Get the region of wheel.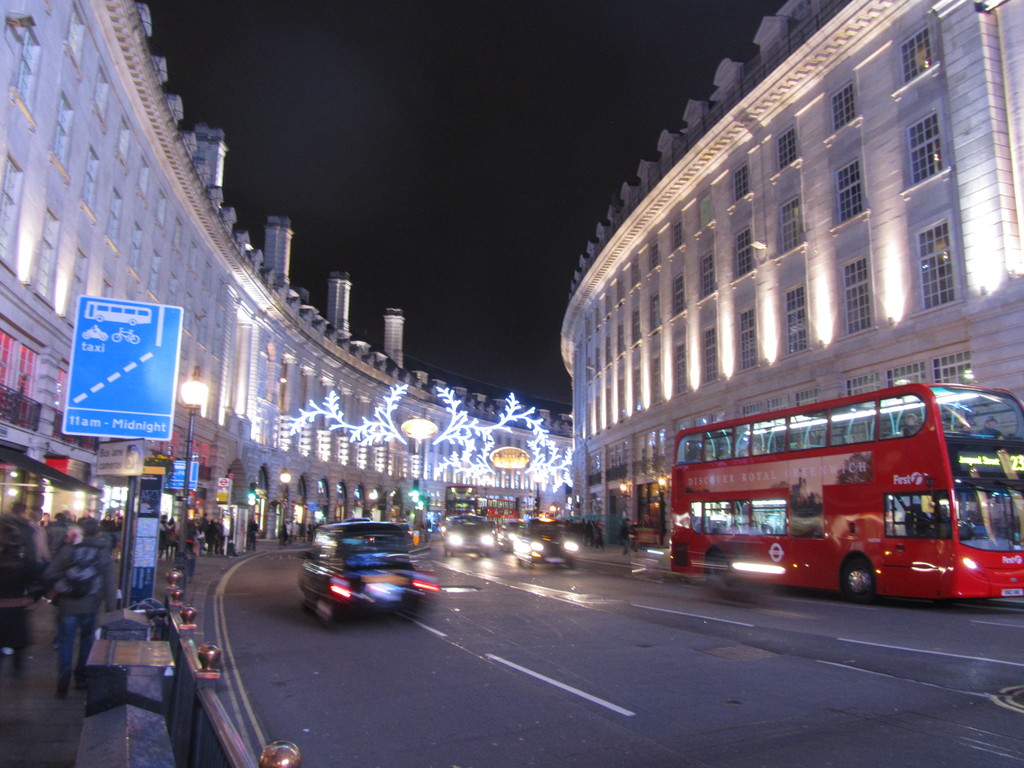
567 563 577 572.
